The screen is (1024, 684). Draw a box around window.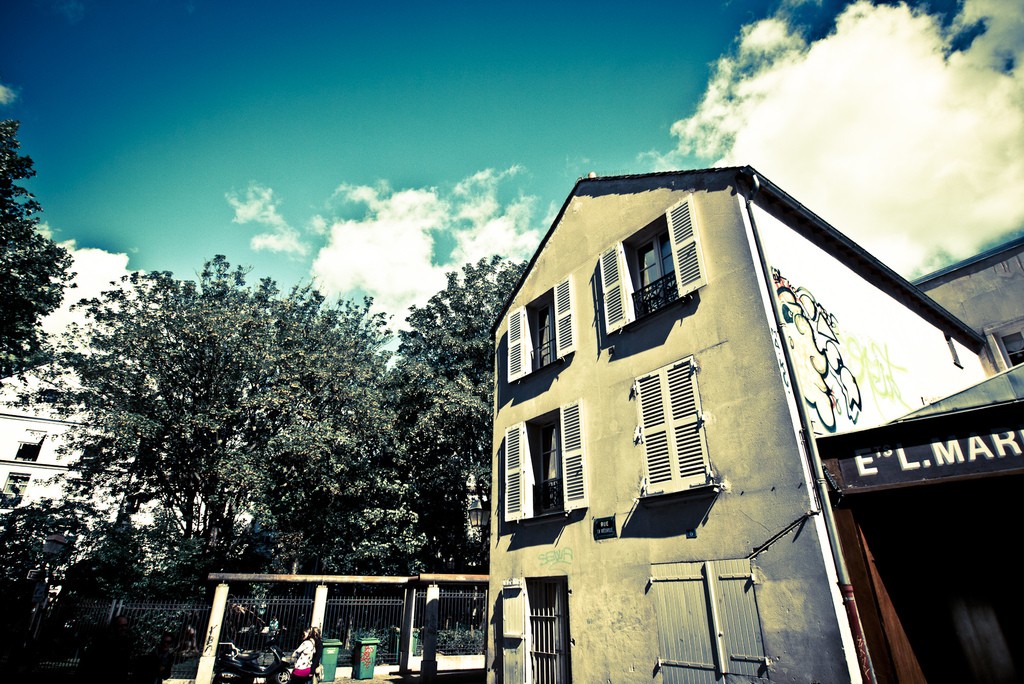
[21,430,42,460].
